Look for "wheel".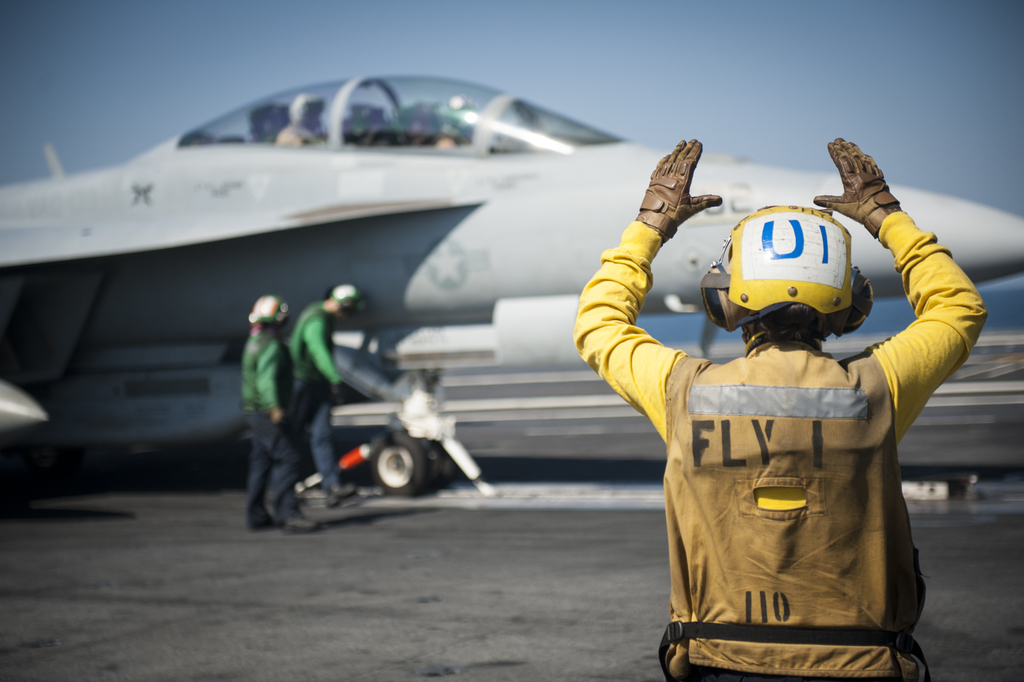
Found: <region>360, 441, 434, 505</region>.
